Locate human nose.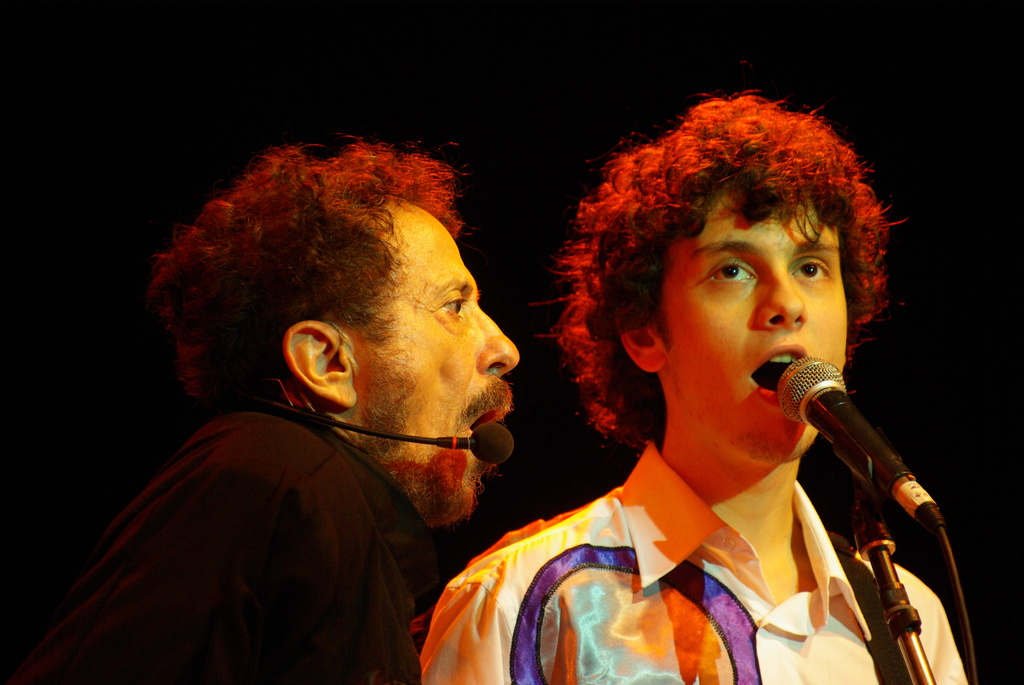
Bounding box: bbox=(755, 264, 808, 326).
